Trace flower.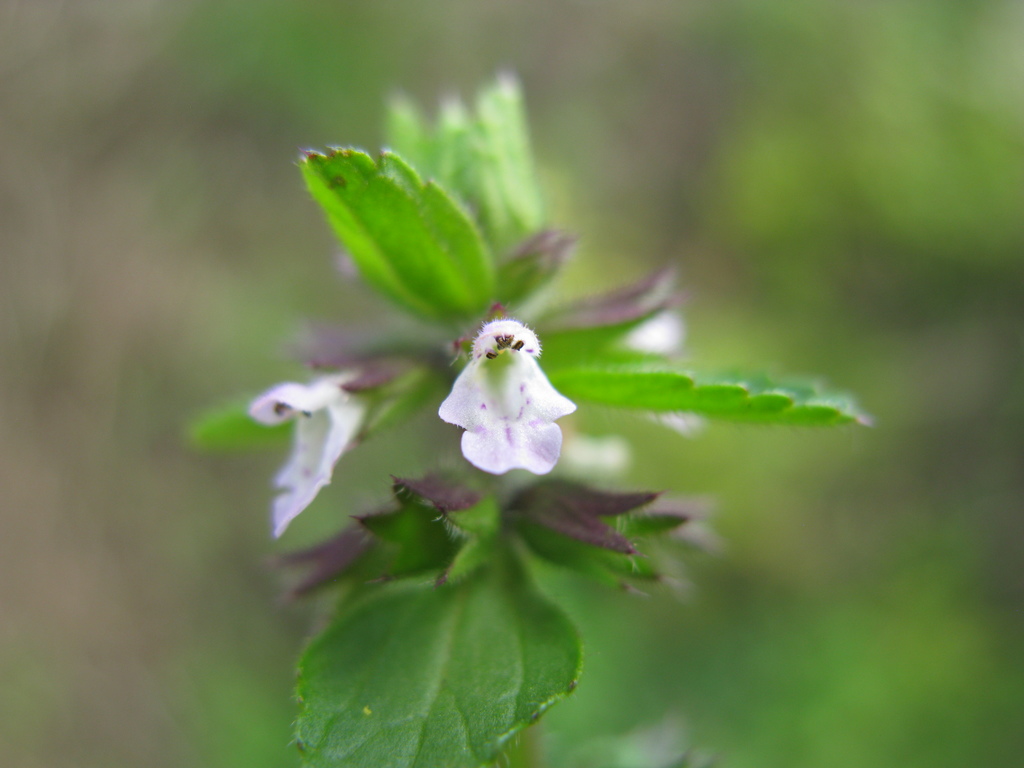
Traced to (438, 294, 574, 495).
